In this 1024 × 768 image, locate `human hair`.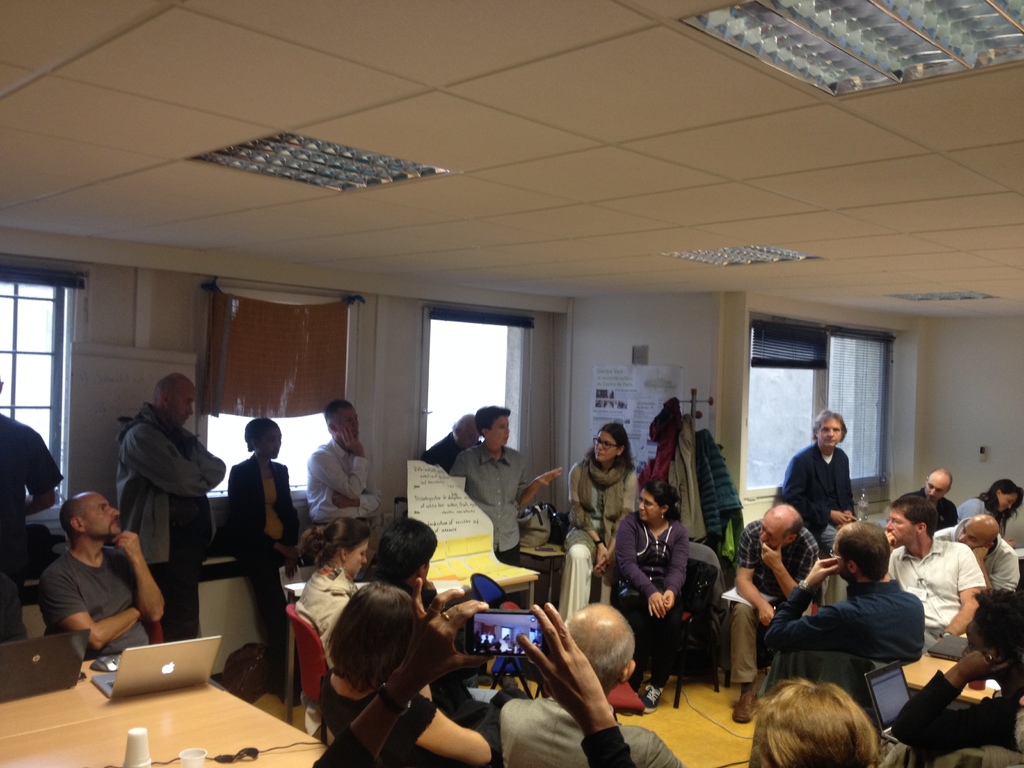
Bounding box: x1=451, y1=415, x2=472, y2=440.
